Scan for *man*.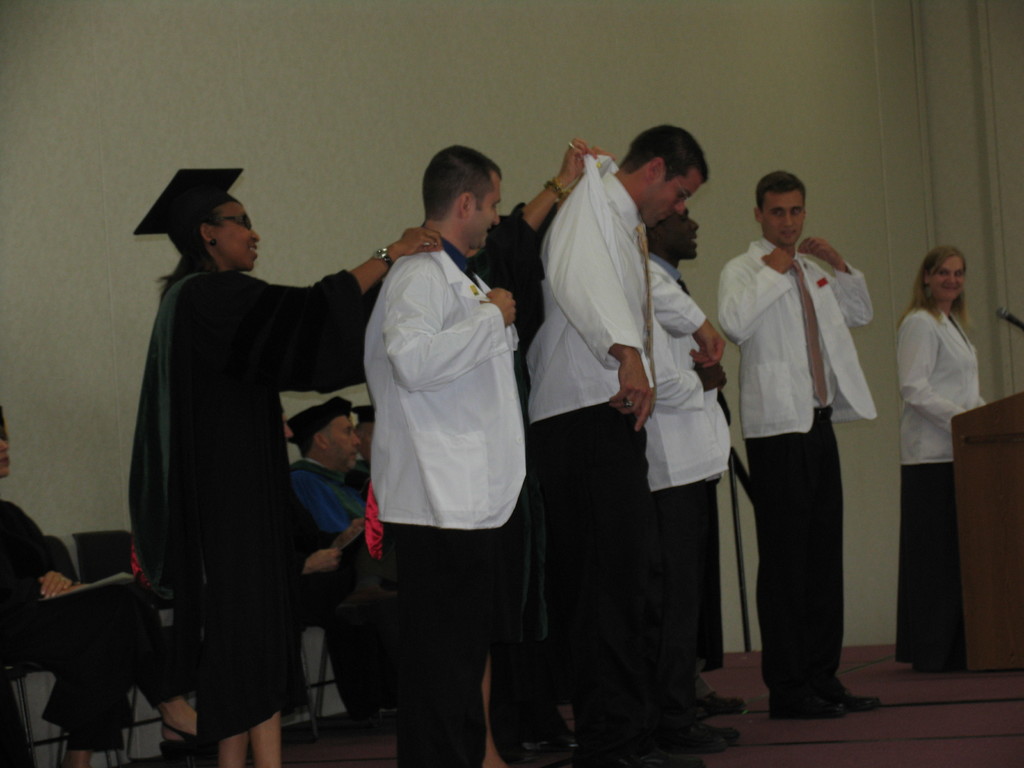
Scan result: (x1=516, y1=123, x2=707, y2=767).
